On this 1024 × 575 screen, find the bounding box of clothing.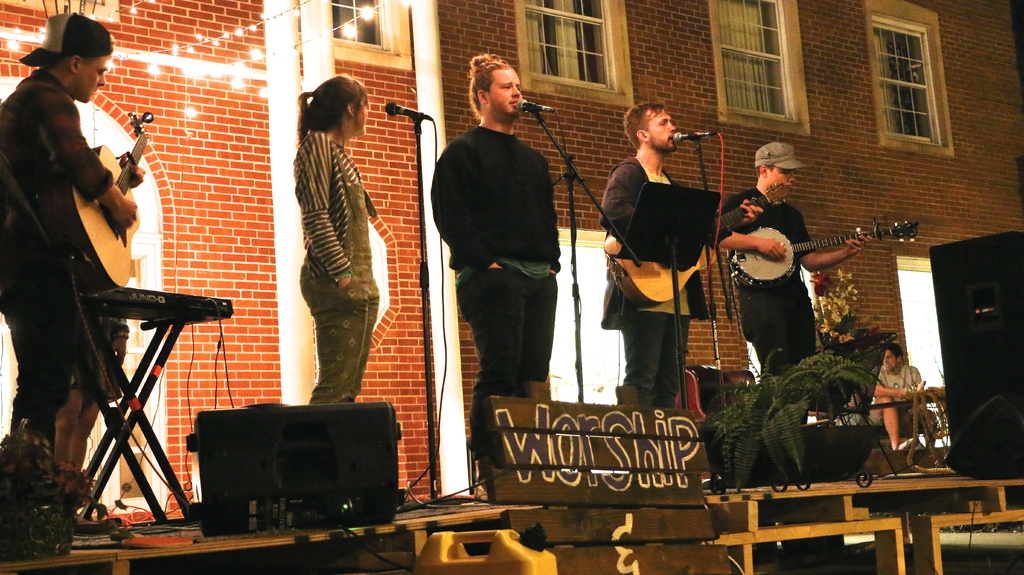
Bounding box: [303,114,386,410].
